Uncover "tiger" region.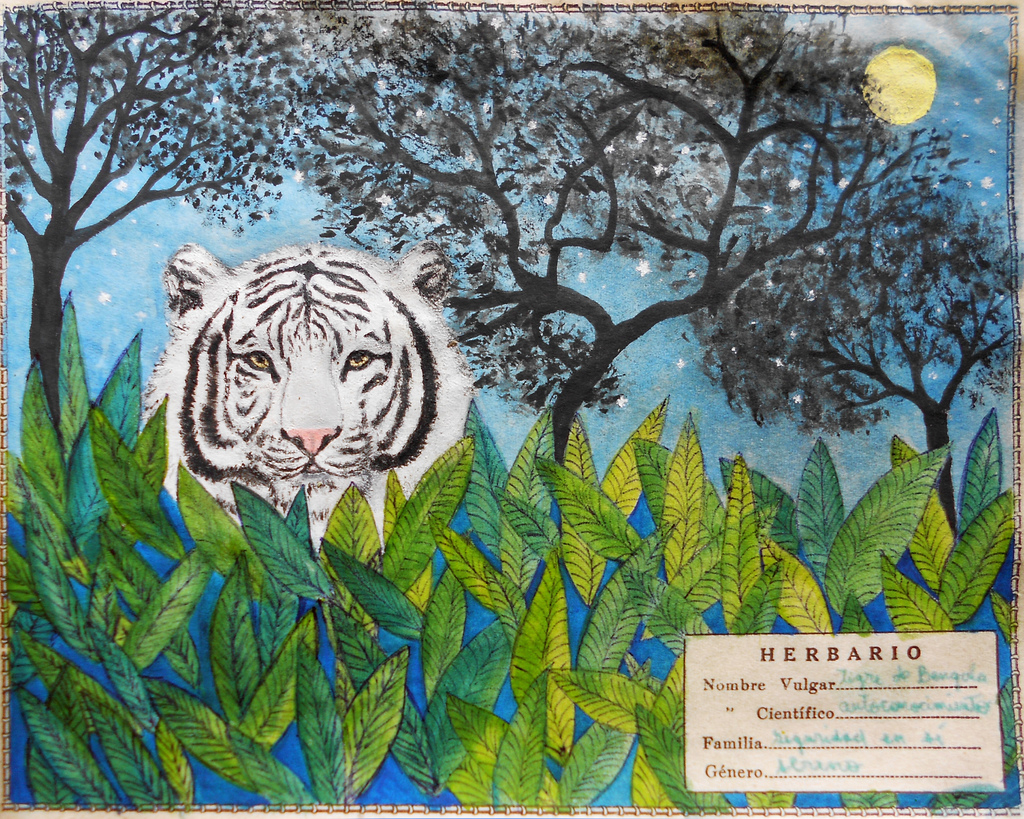
Uncovered: l=140, t=234, r=476, b=553.
